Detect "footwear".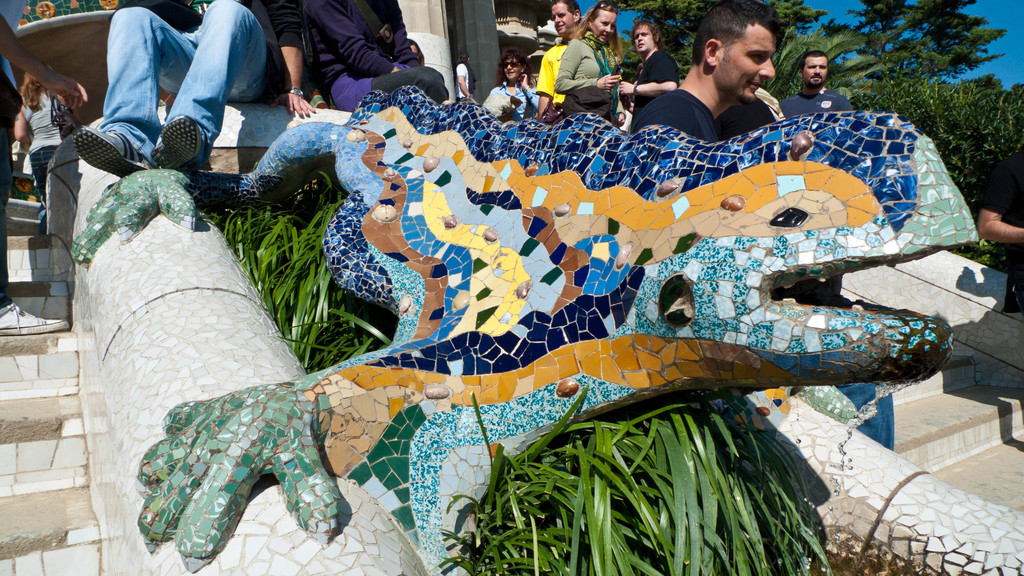
Detected at select_region(0, 303, 71, 336).
